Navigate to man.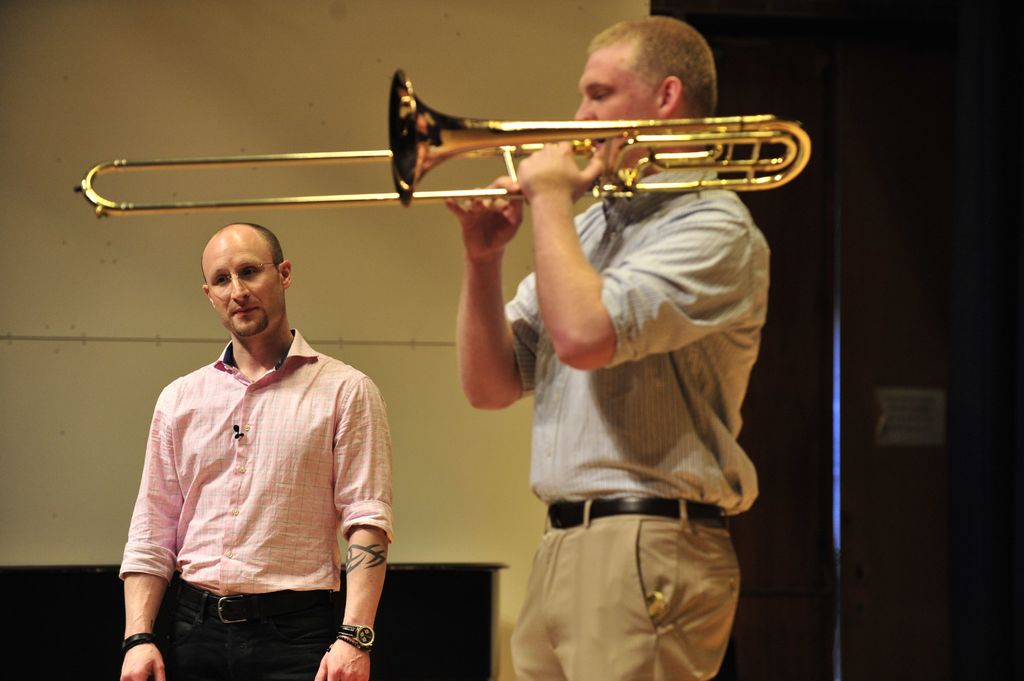
Navigation target: box=[444, 11, 772, 680].
